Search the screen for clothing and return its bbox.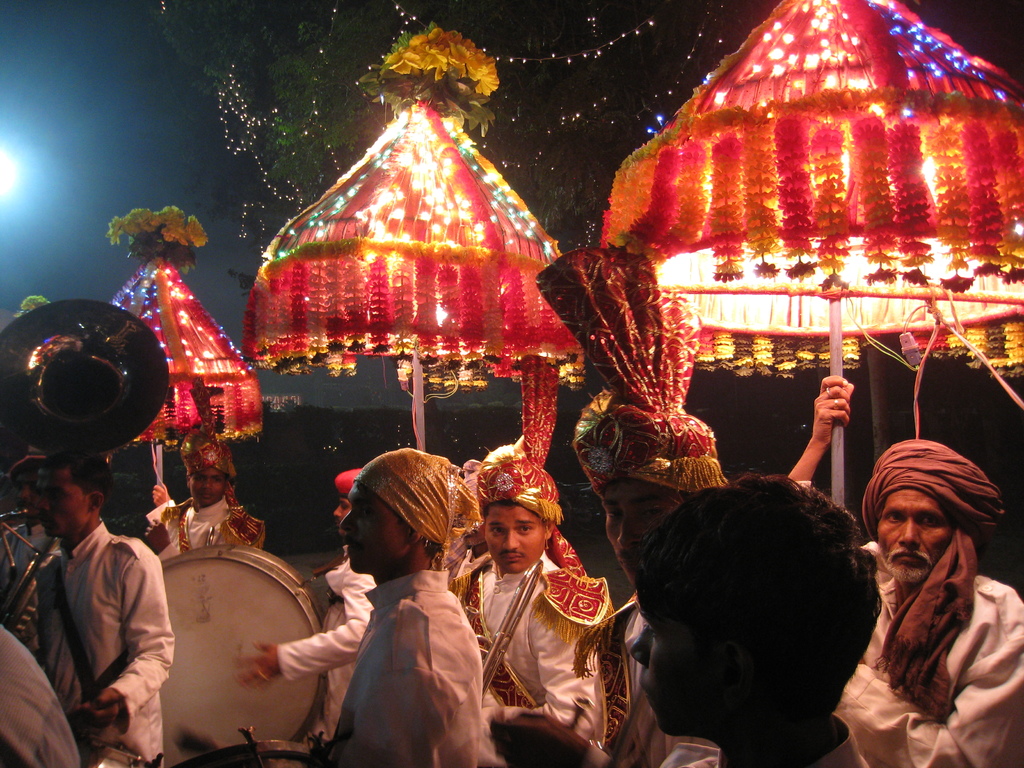
Found: detection(586, 590, 710, 765).
